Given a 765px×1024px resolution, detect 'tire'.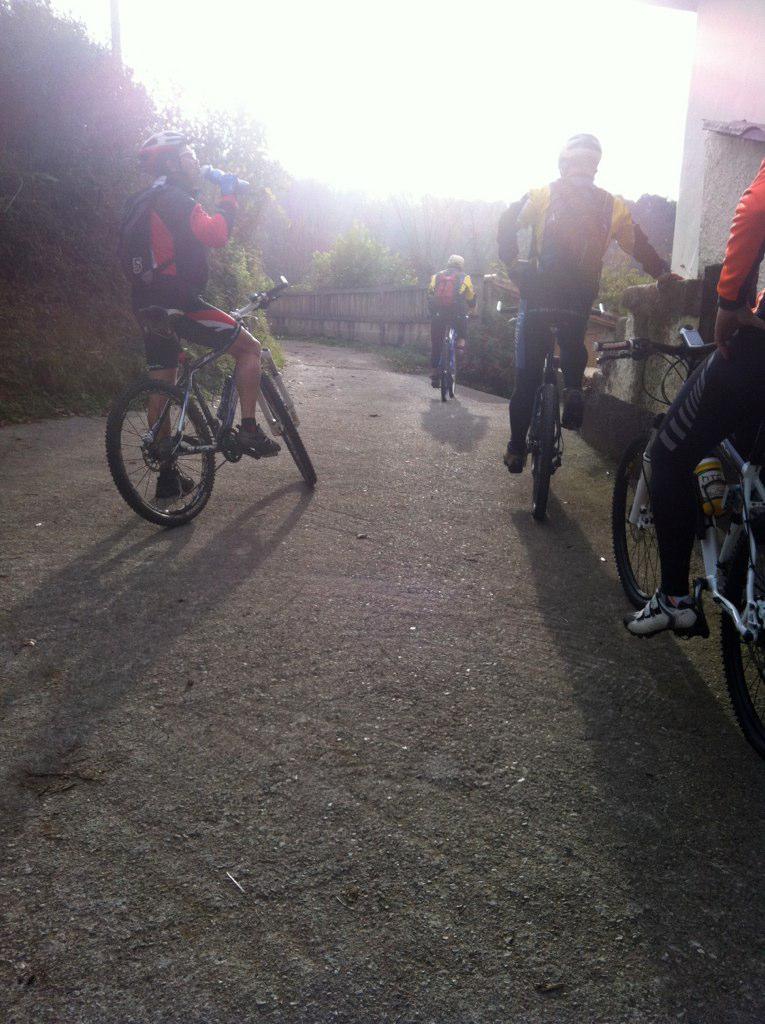
select_region(436, 331, 452, 402).
